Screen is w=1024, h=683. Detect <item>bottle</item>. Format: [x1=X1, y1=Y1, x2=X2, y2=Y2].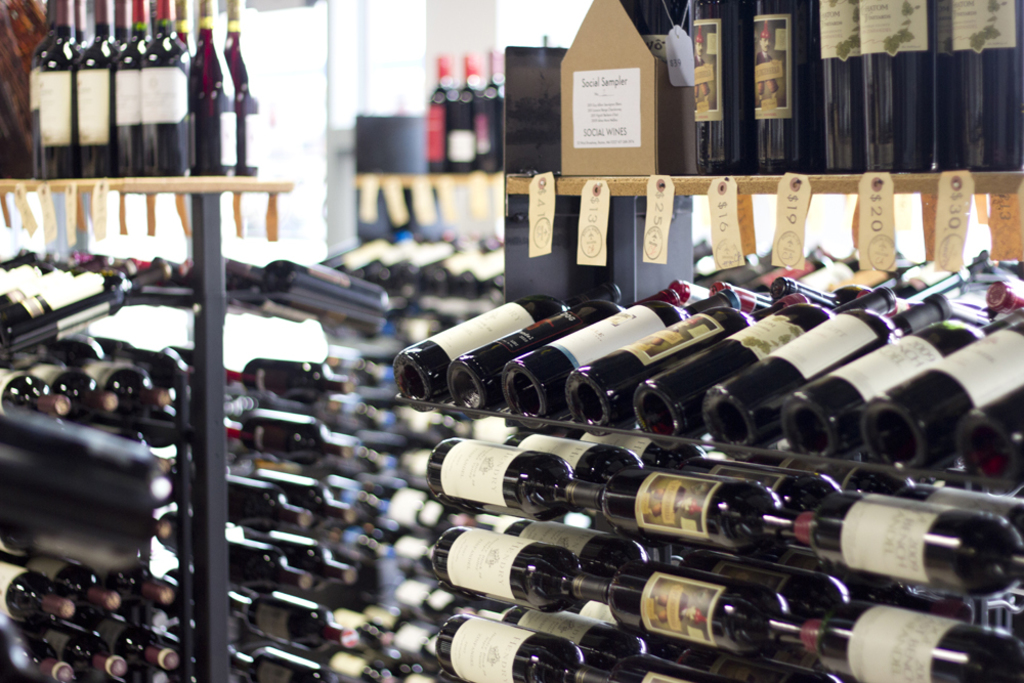
[x1=937, y1=0, x2=1023, y2=172].
